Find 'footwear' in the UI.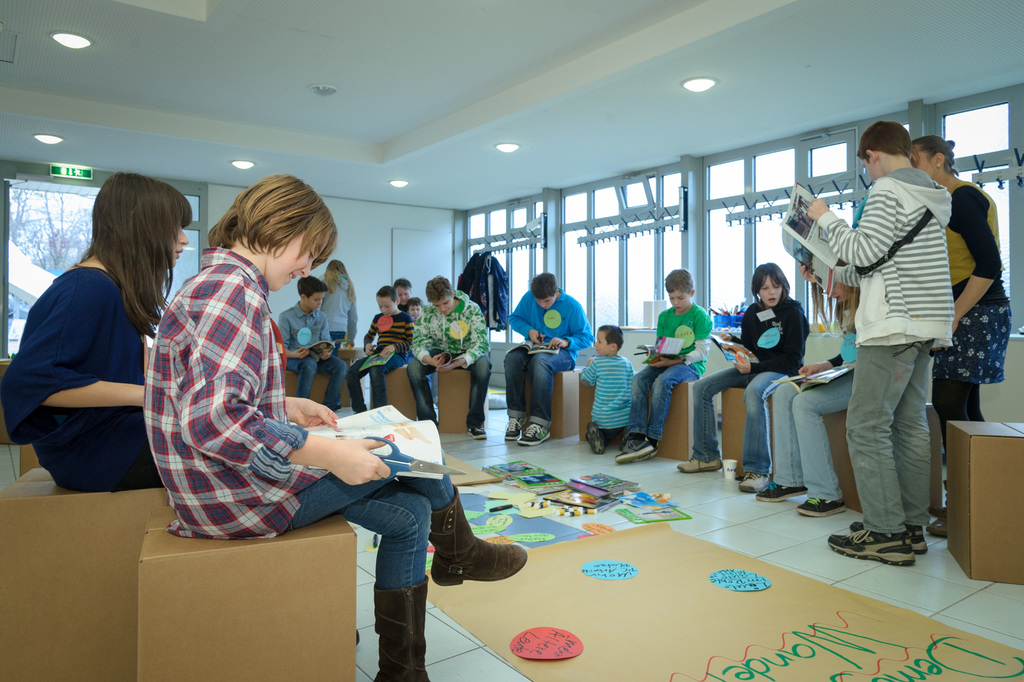
UI element at detection(518, 422, 554, 447).
